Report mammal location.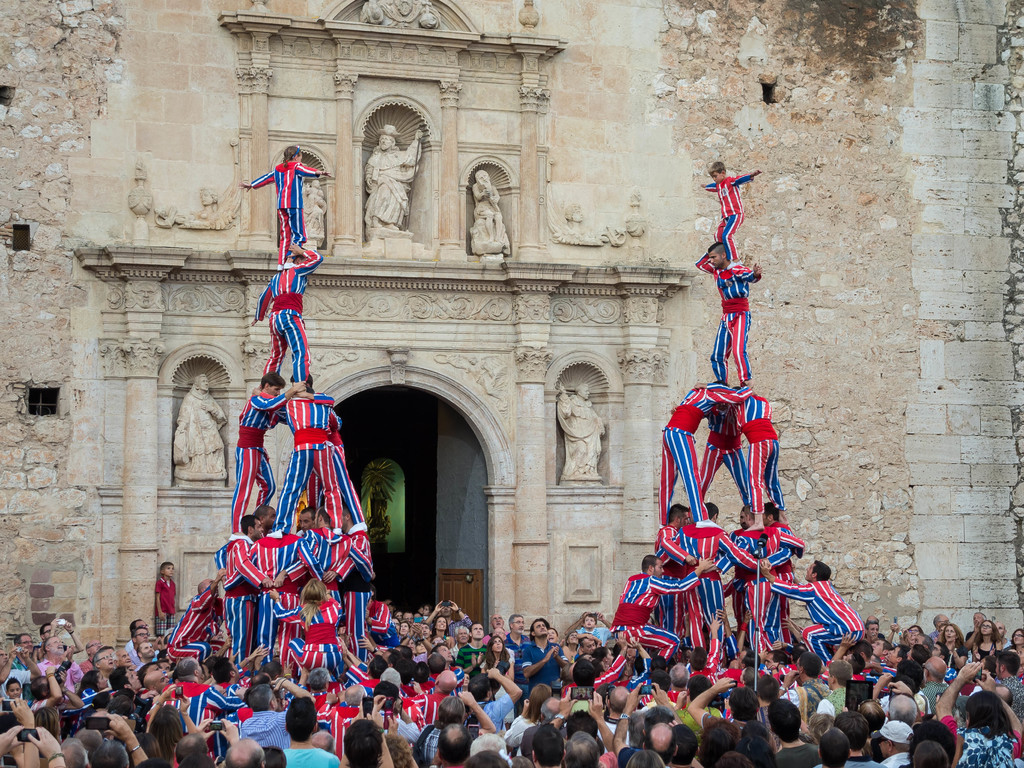
Report: 157, 184, 225, 232.
